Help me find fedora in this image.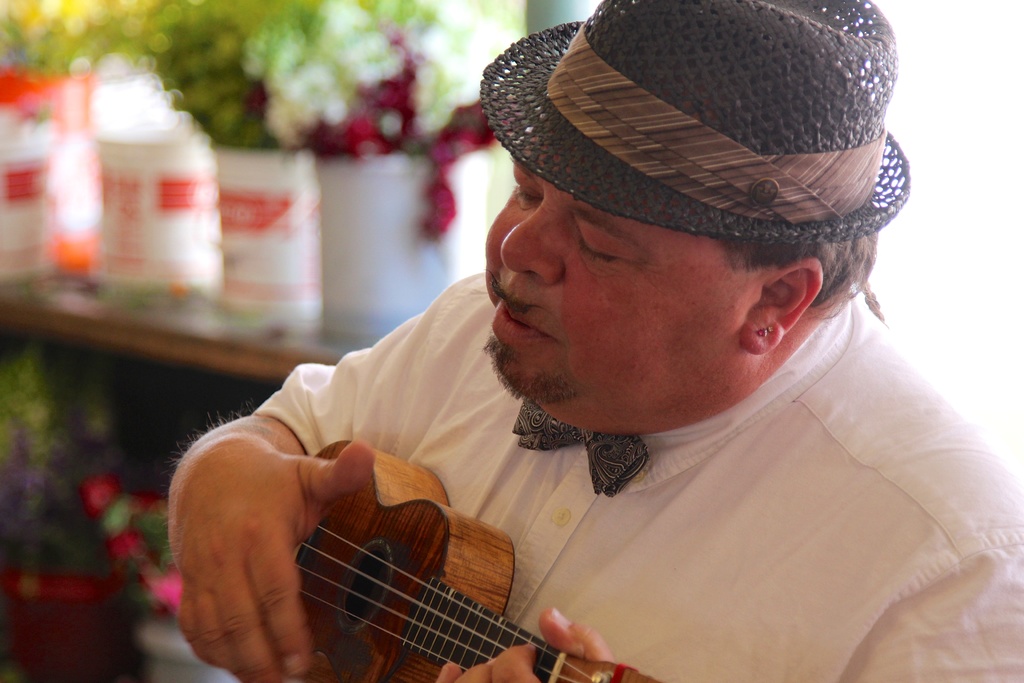
Found it: [483,1,915,244].
